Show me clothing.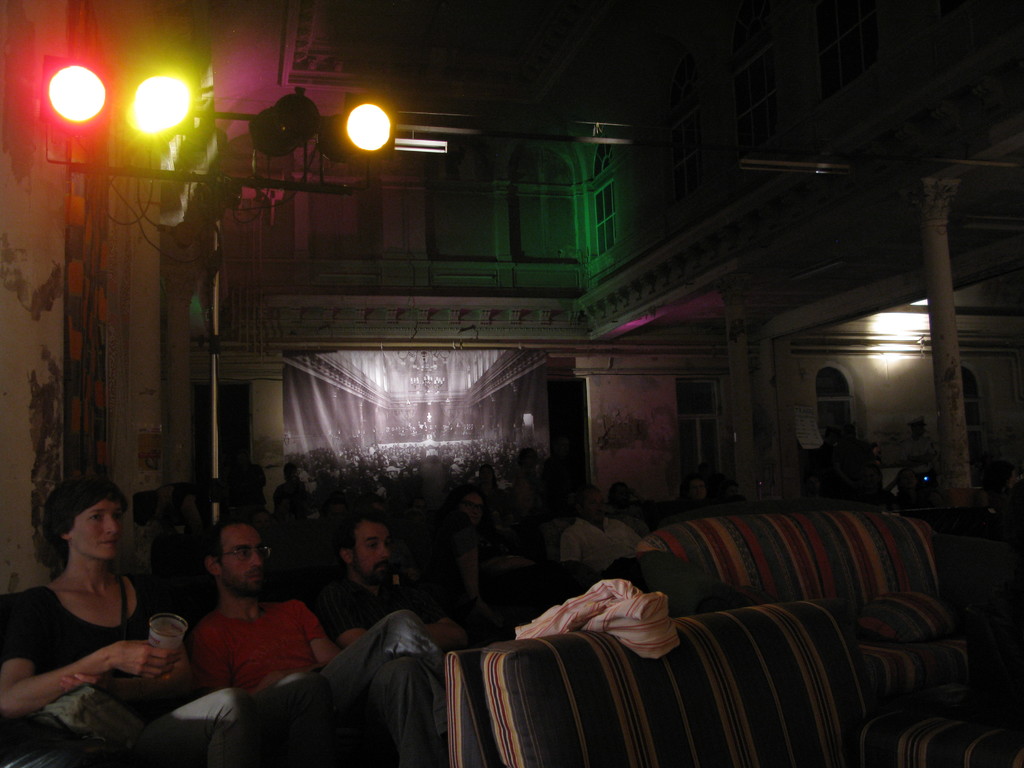
clothing is here: 185, 605, 356, 726.
